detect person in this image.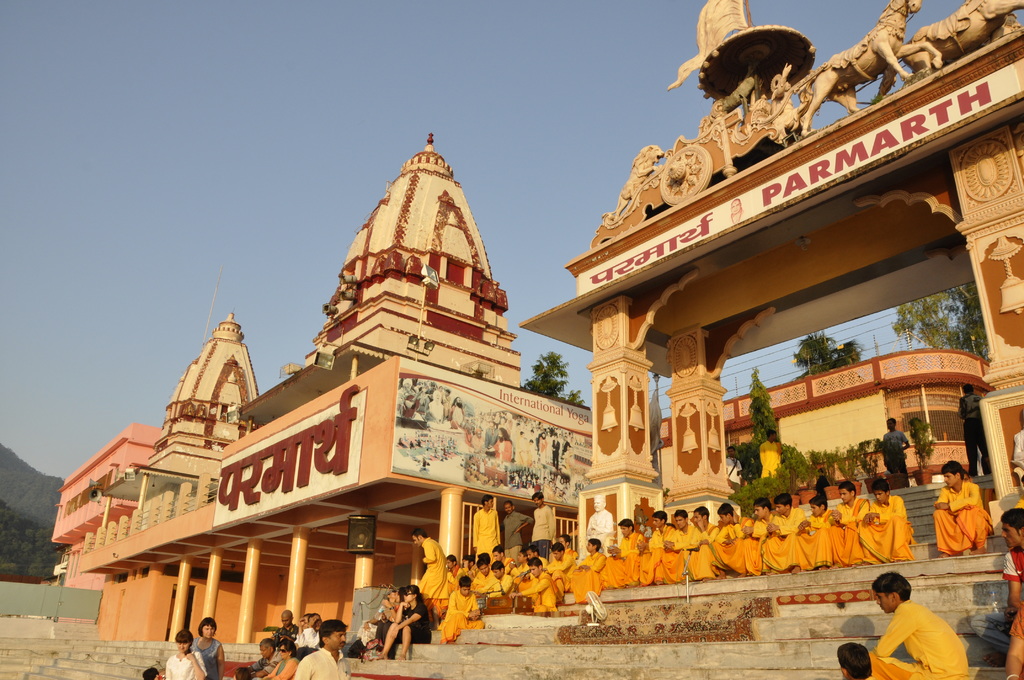
Detection: 584, 492, 615, 537.
